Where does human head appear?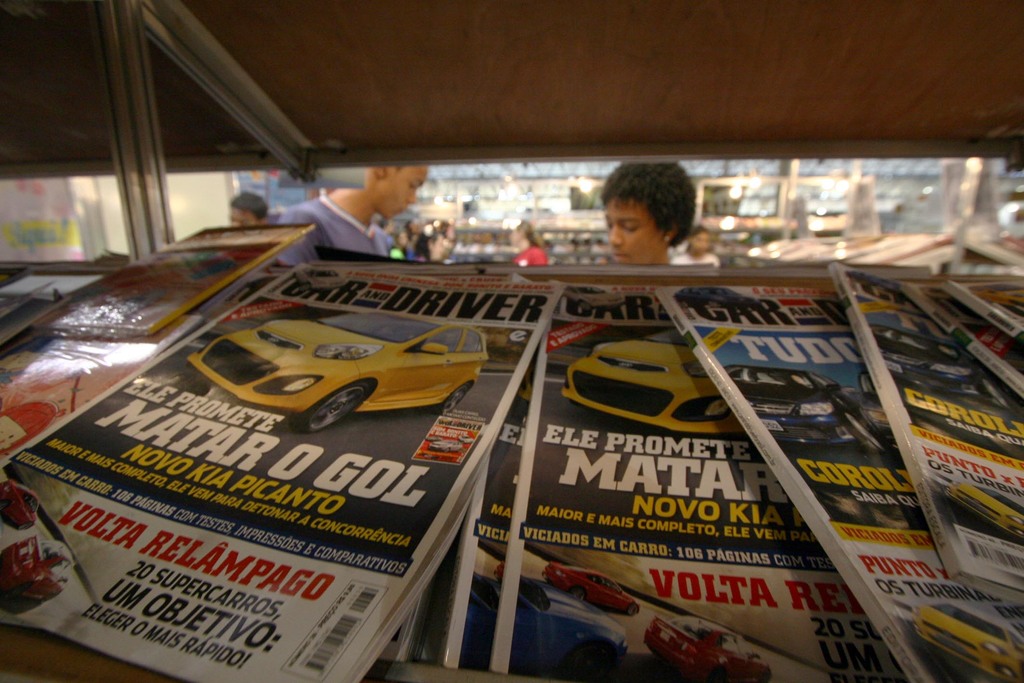
Appears at {"left": 594, "top": 160, "right": 708, "bottom": 265}.
